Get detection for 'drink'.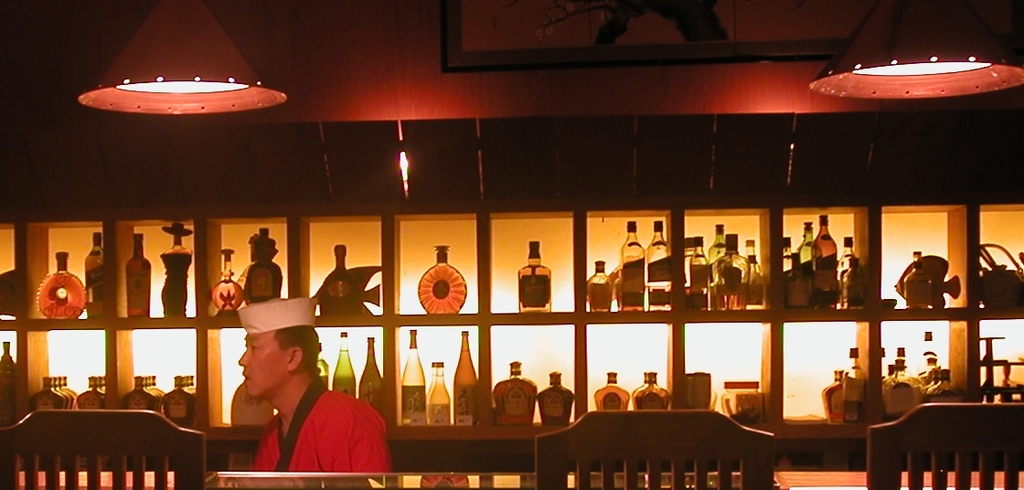
Detection: bbox=(430, 358, 456, 428).
